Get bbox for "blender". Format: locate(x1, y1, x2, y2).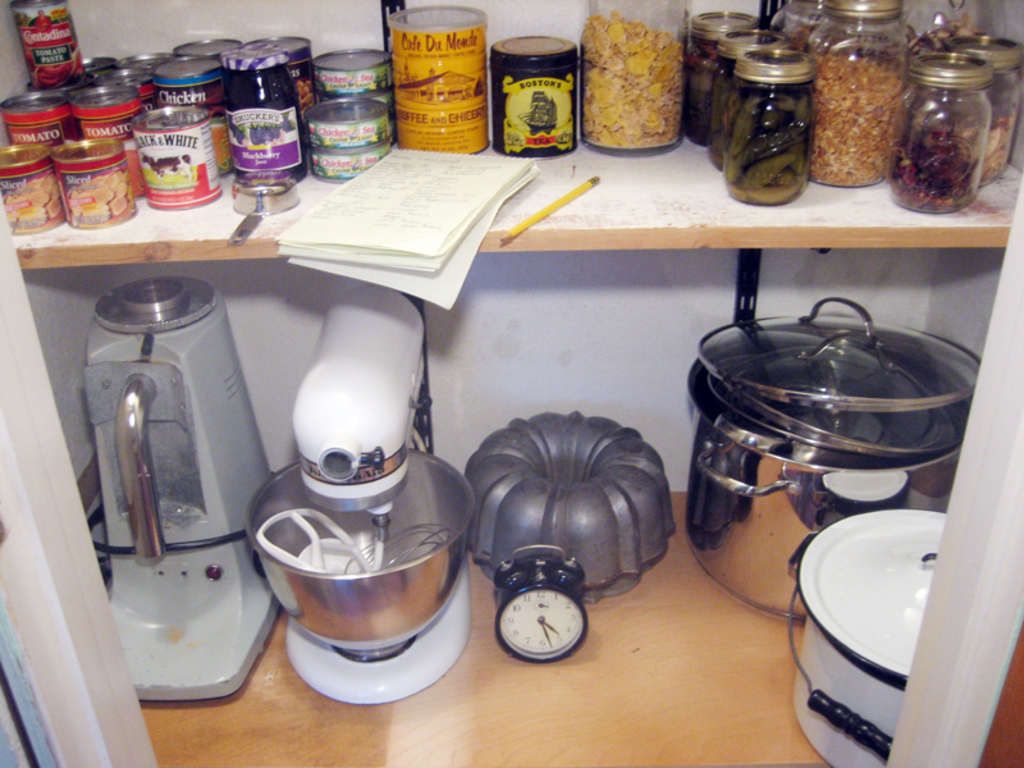
locate(243, 287, 479, 704).
